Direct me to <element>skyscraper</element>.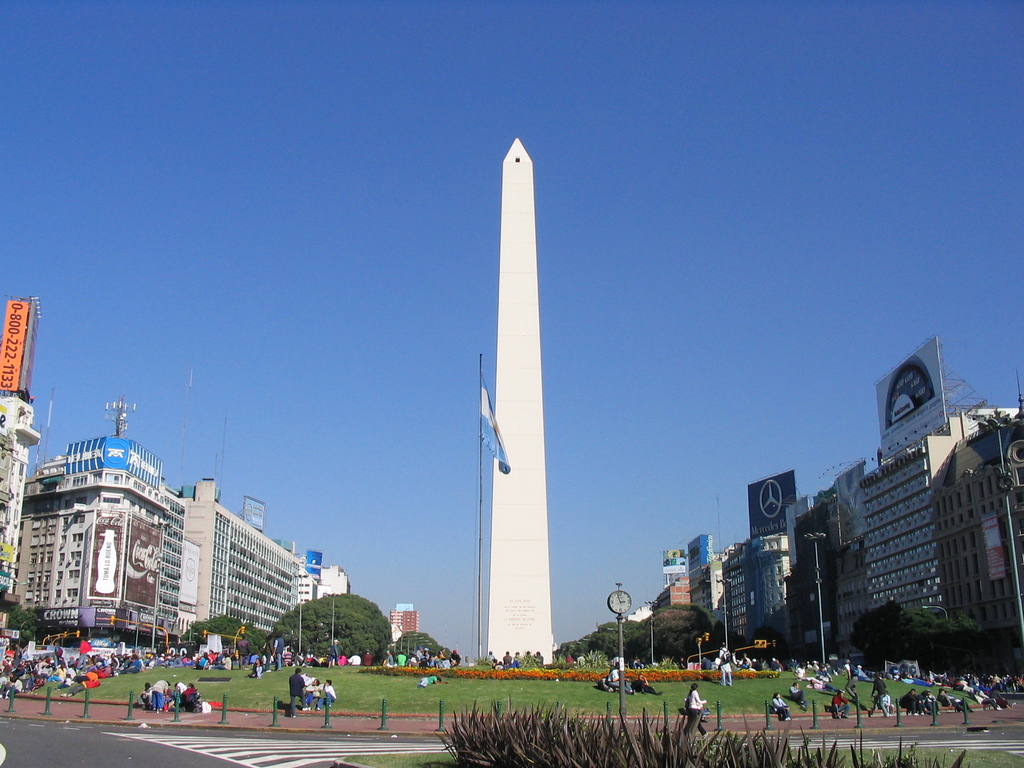
Direction: 0:378:39:634.
